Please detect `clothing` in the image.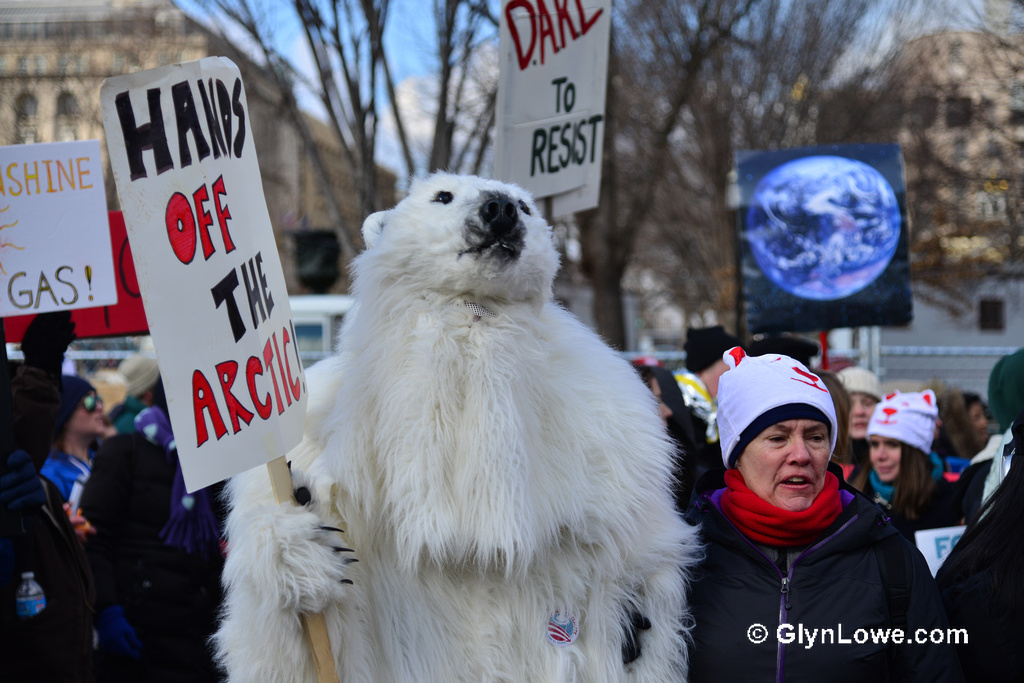
[664,360,733,486].
